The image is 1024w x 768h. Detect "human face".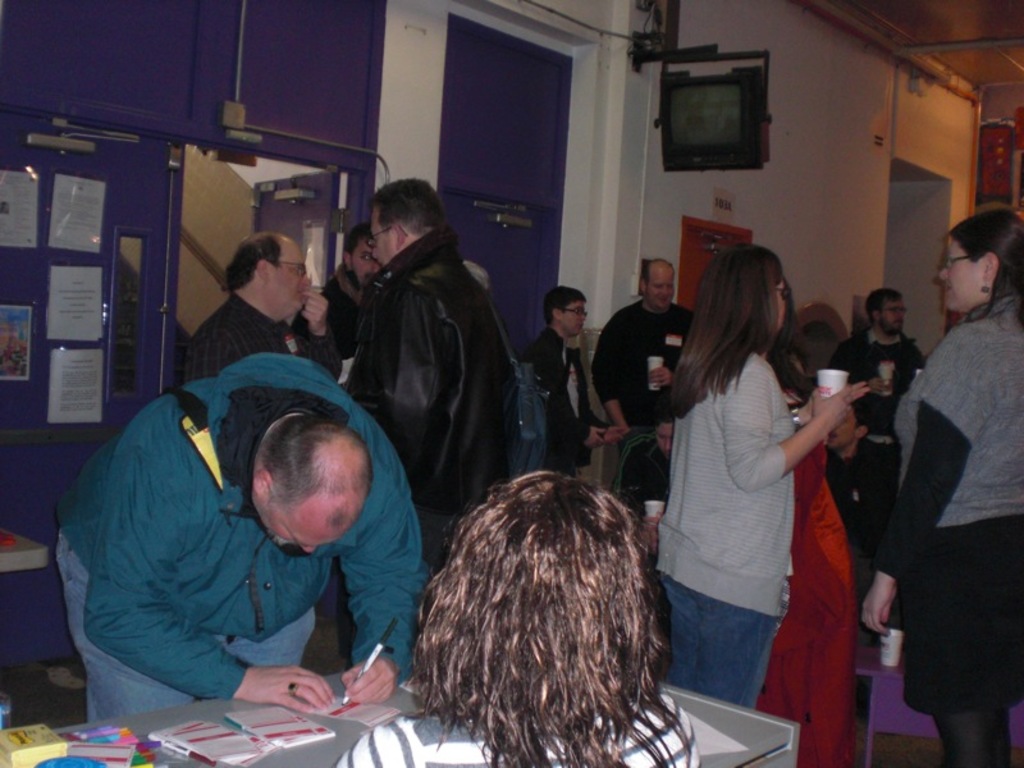
Detection: <bbox>886, 298, 905, 330</bbox>.
